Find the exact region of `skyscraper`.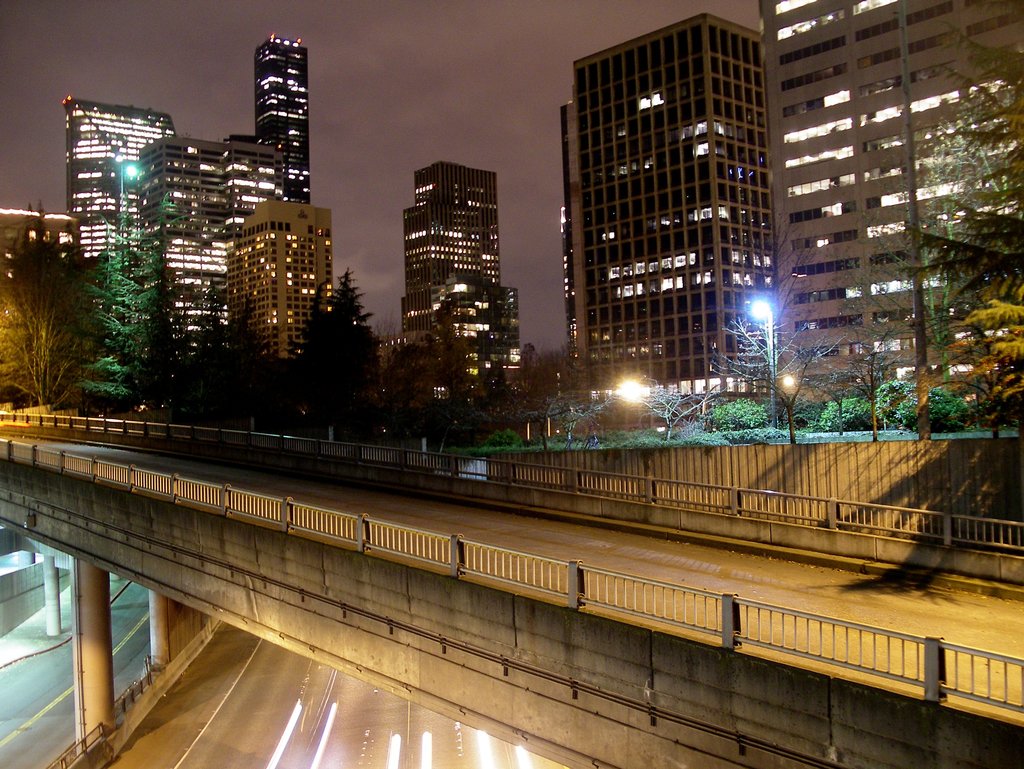
Exact region: bbox=(543, 19, 821, 431).
